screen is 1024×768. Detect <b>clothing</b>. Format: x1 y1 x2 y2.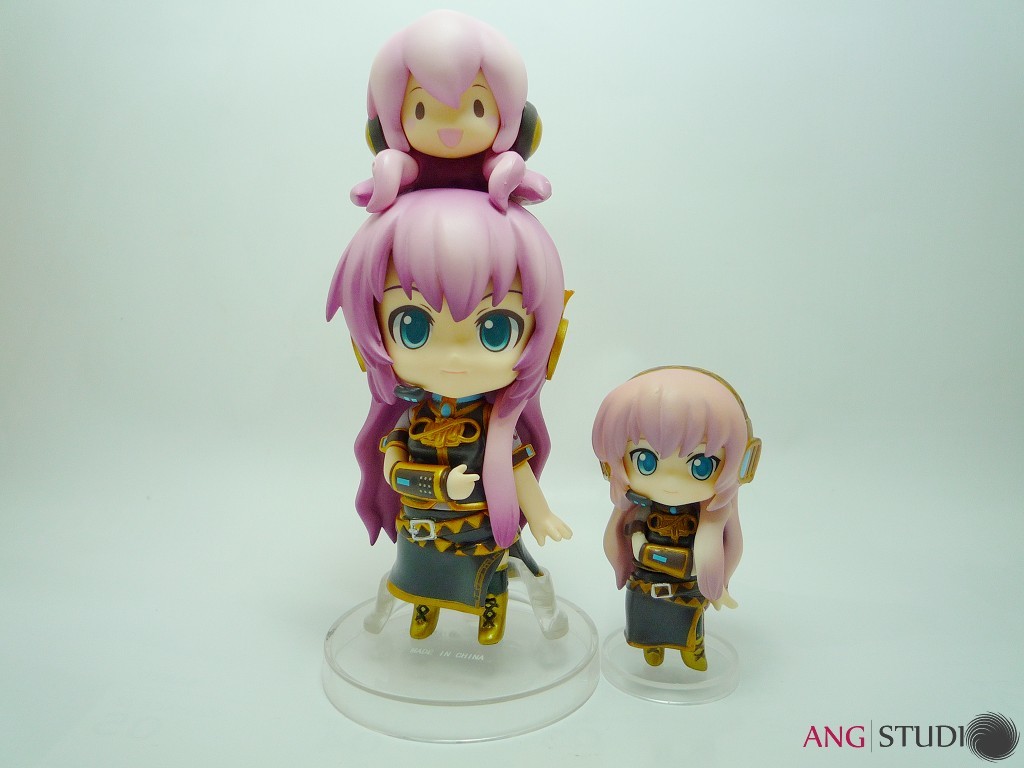
386 399 542 616.
